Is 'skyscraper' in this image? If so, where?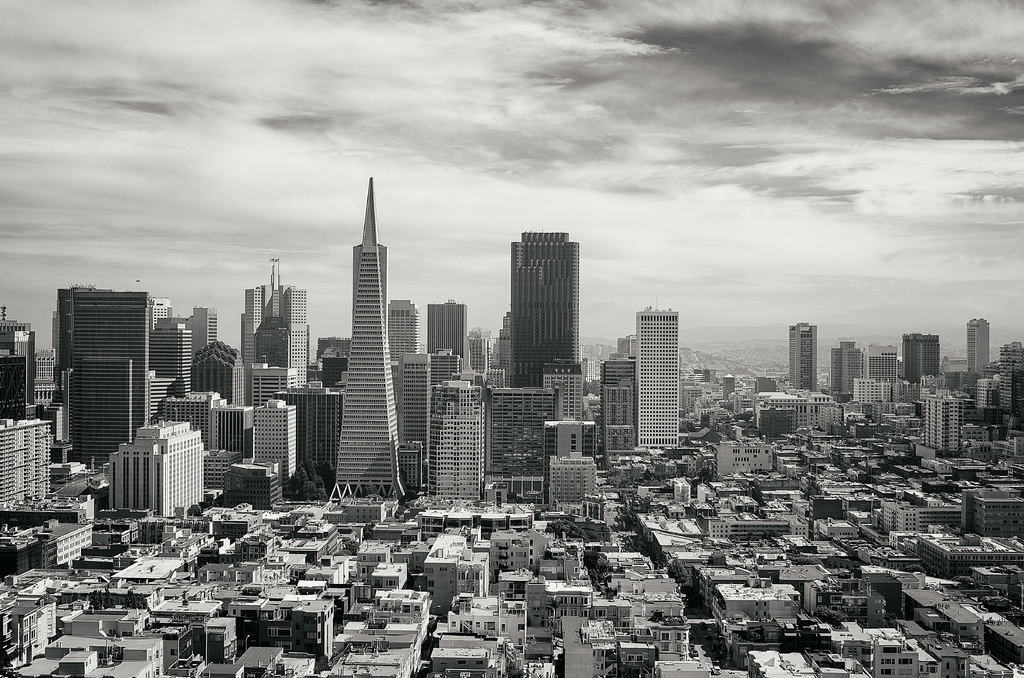
Yes, at pyautogui.locateOnScreen(783, 321, 815, 396).
